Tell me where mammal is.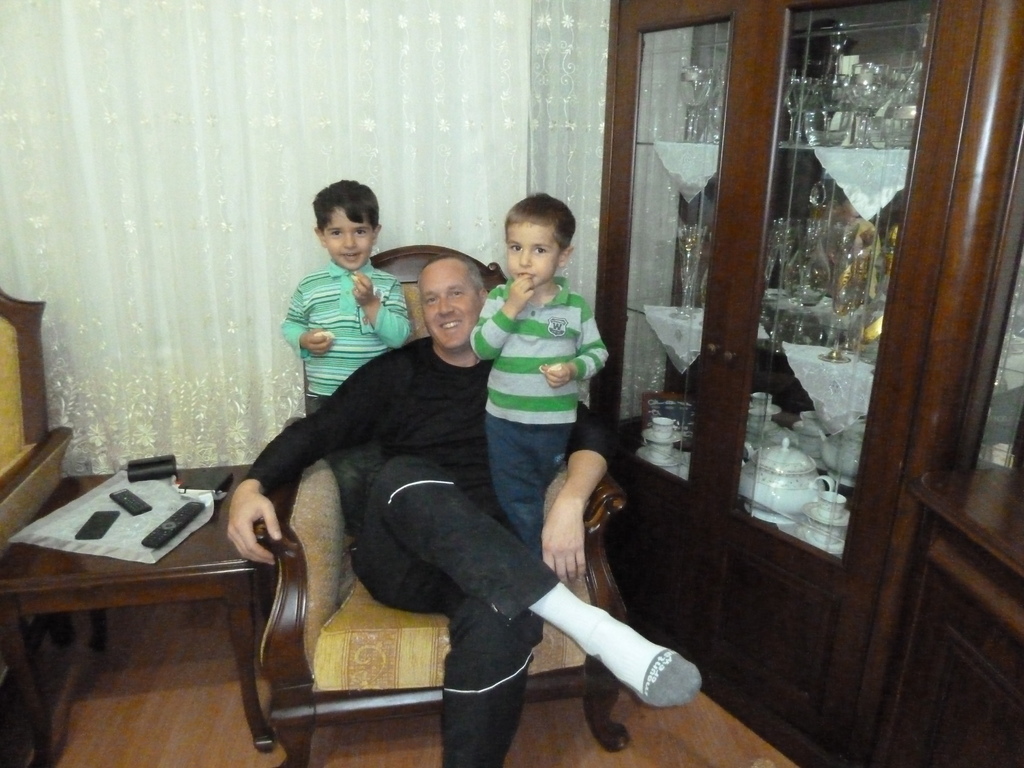
mammal is at <region>469, 184, 618, 552</region>.
